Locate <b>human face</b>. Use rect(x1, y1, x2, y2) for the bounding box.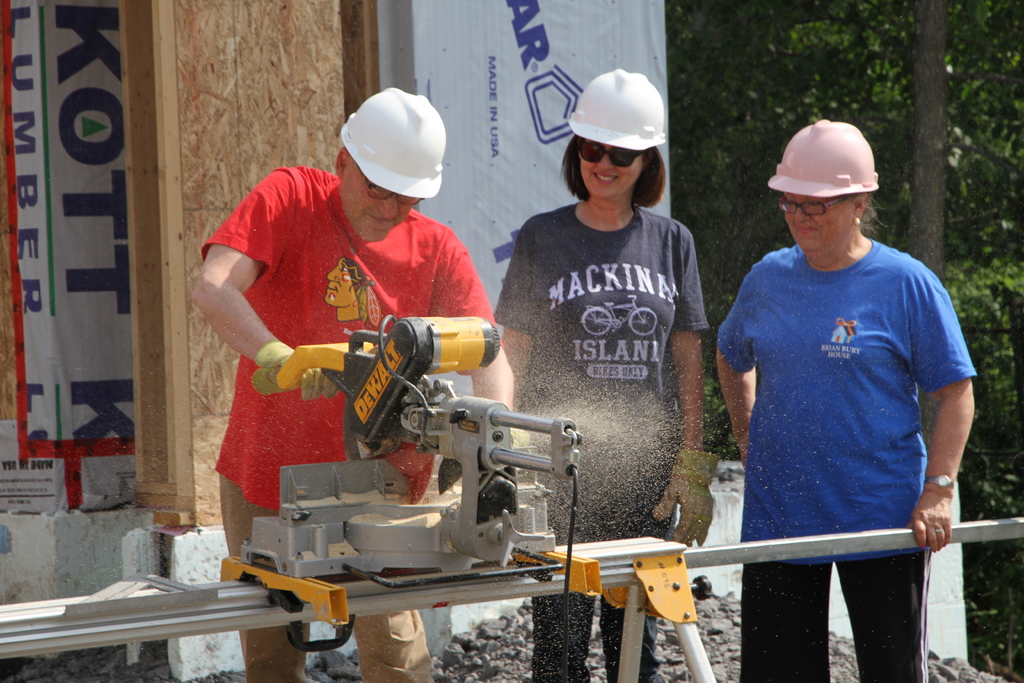
rect(784, 192, 852, 252).
